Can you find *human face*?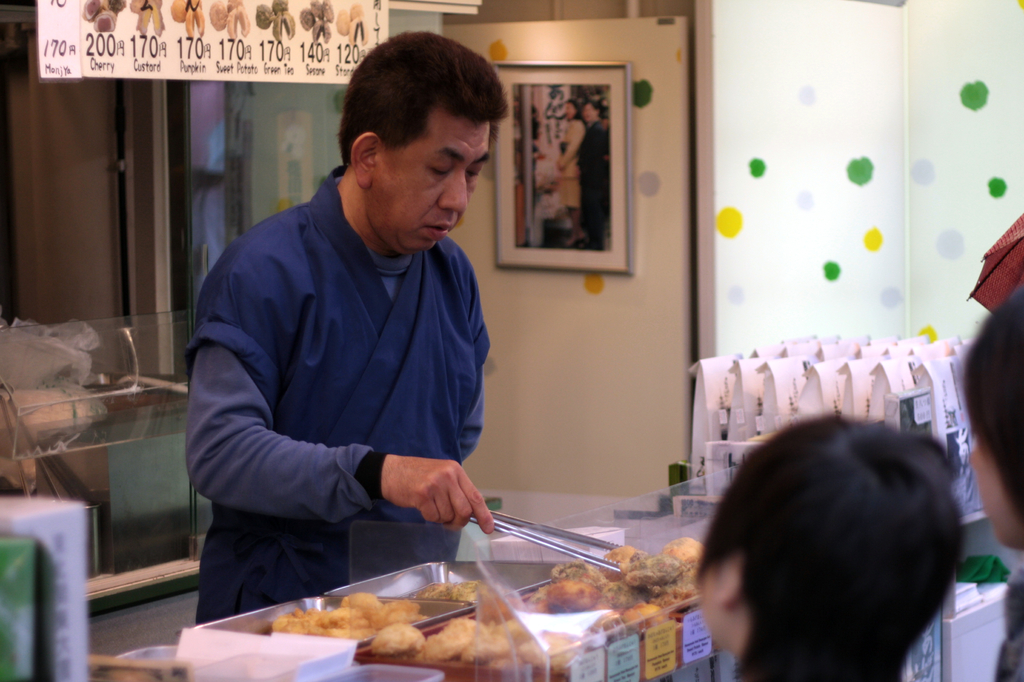
Yes, bounding box: left=967, top=432, right=1017, bottom=551.
